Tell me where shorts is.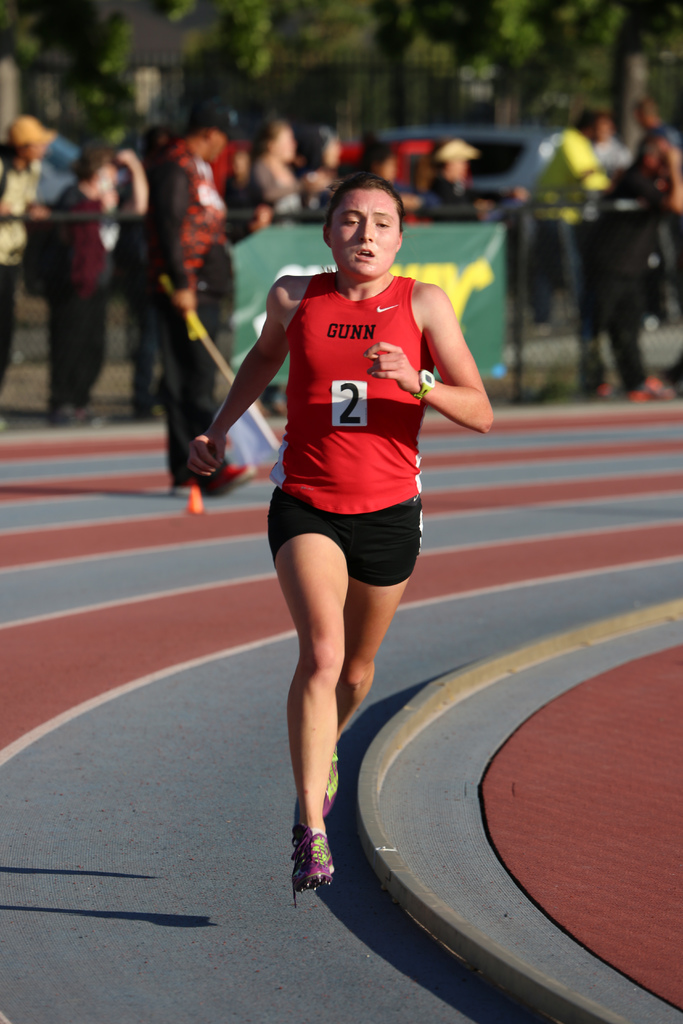
shorts is at x1=260 y1=495 x2=445 y2=584.
